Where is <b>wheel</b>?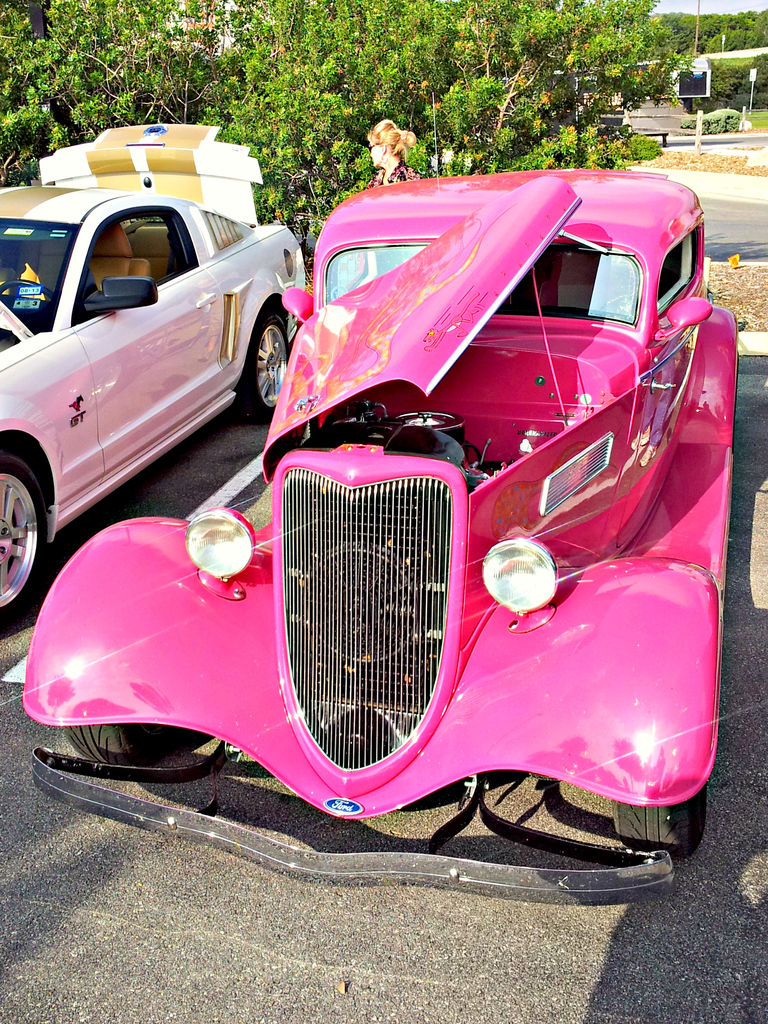
crop(240, 301, 294, 422).
